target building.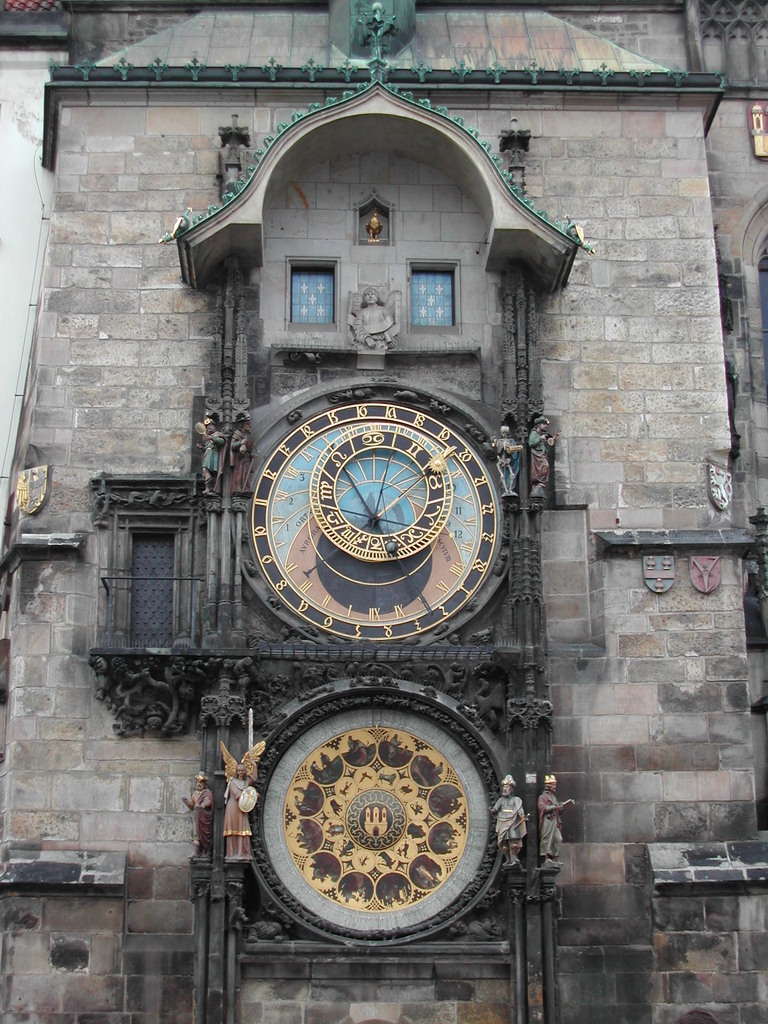
Target region: [x1=0, y1=0, x2=767, y2=1023].
